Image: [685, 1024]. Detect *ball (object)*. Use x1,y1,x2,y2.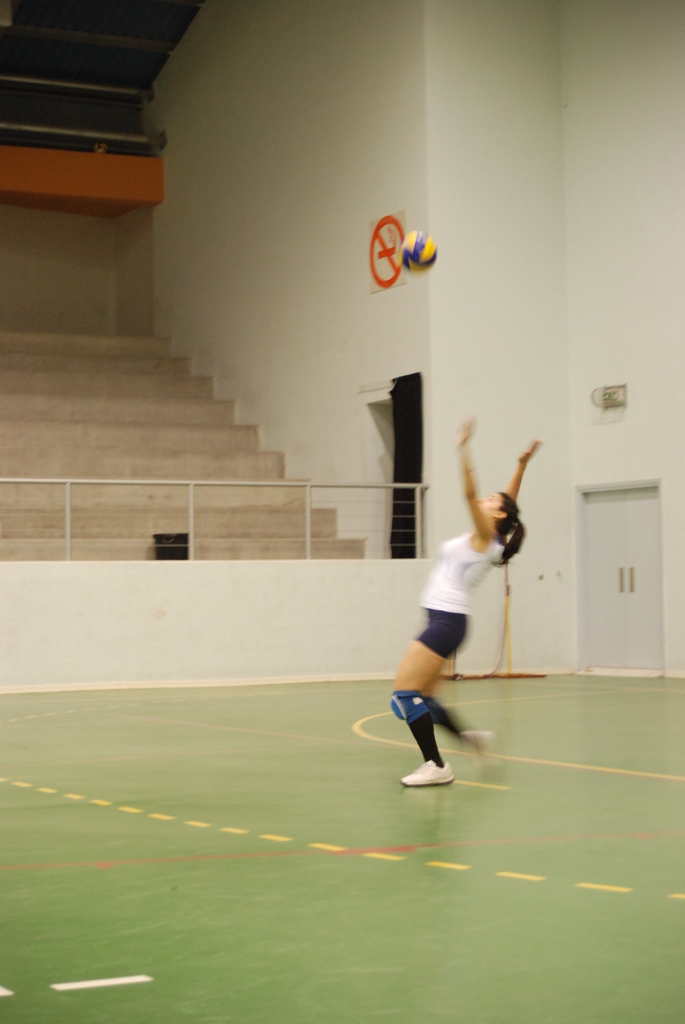
405,227,439,273.
